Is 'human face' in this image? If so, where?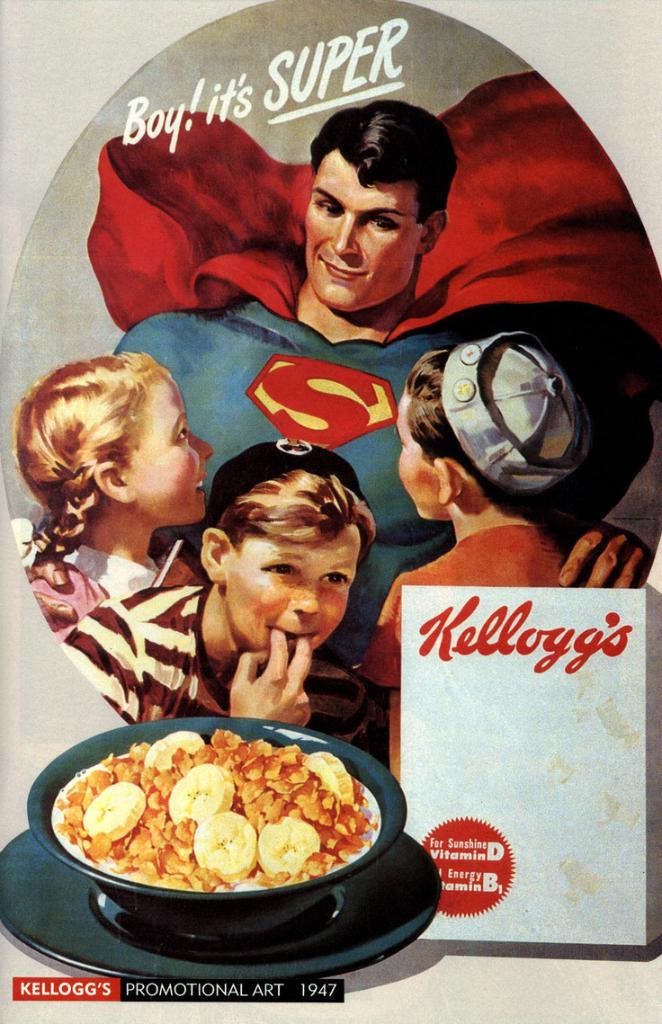
Yes, at region(125, 377, 214, 530).
